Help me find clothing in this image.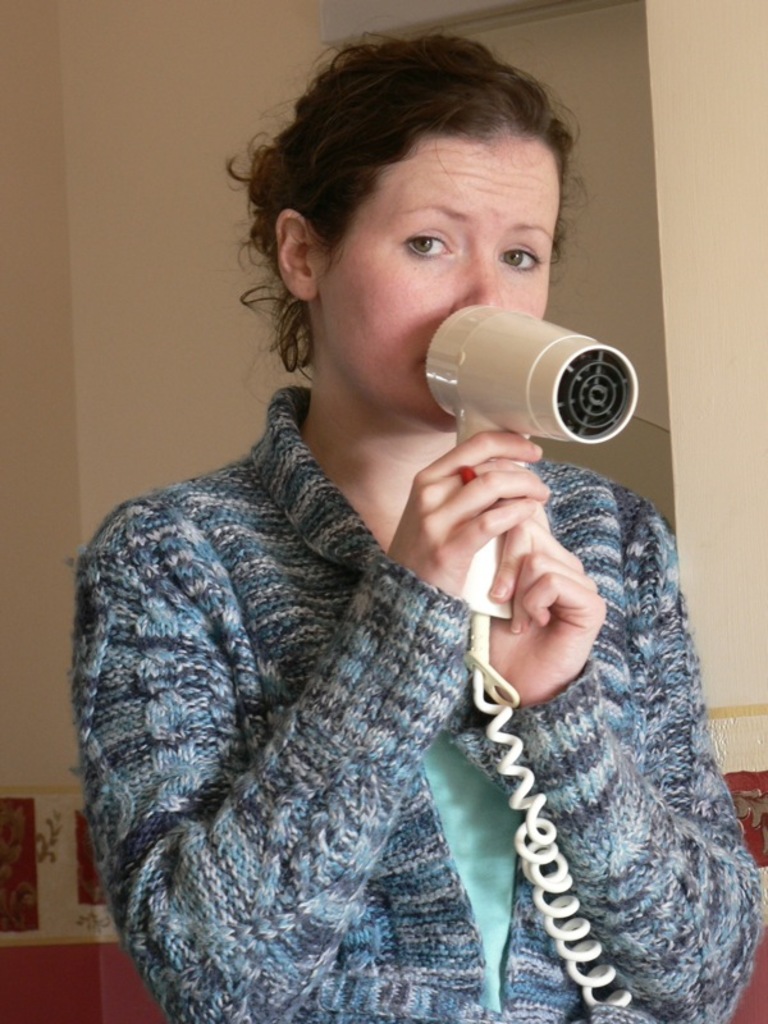
Found it: (68, 384, 765, 1023).
